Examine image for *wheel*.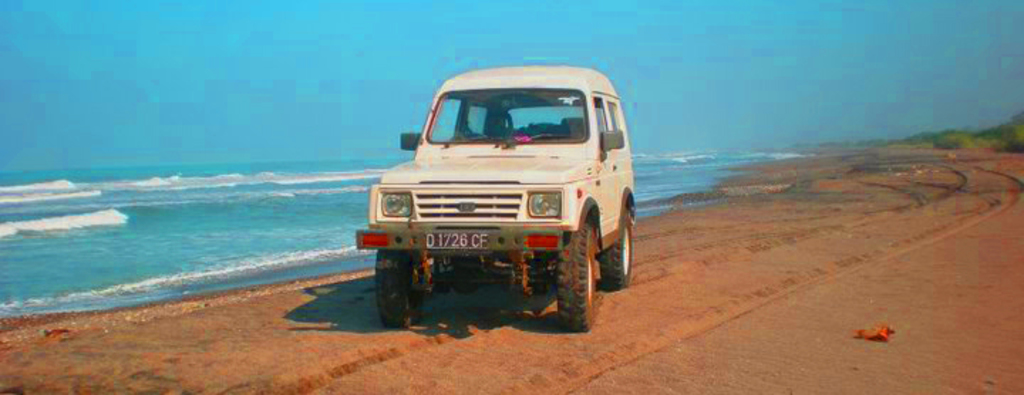
Examination result: 375 249 418 325.
